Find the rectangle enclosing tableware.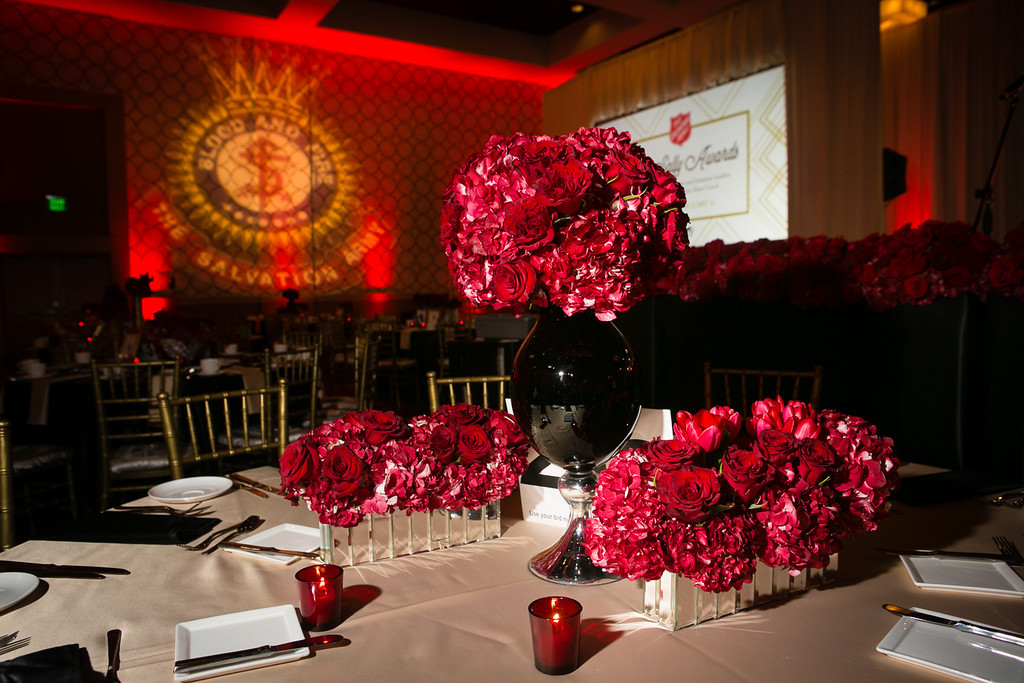
bbox=[423, 314, 440, 331].
